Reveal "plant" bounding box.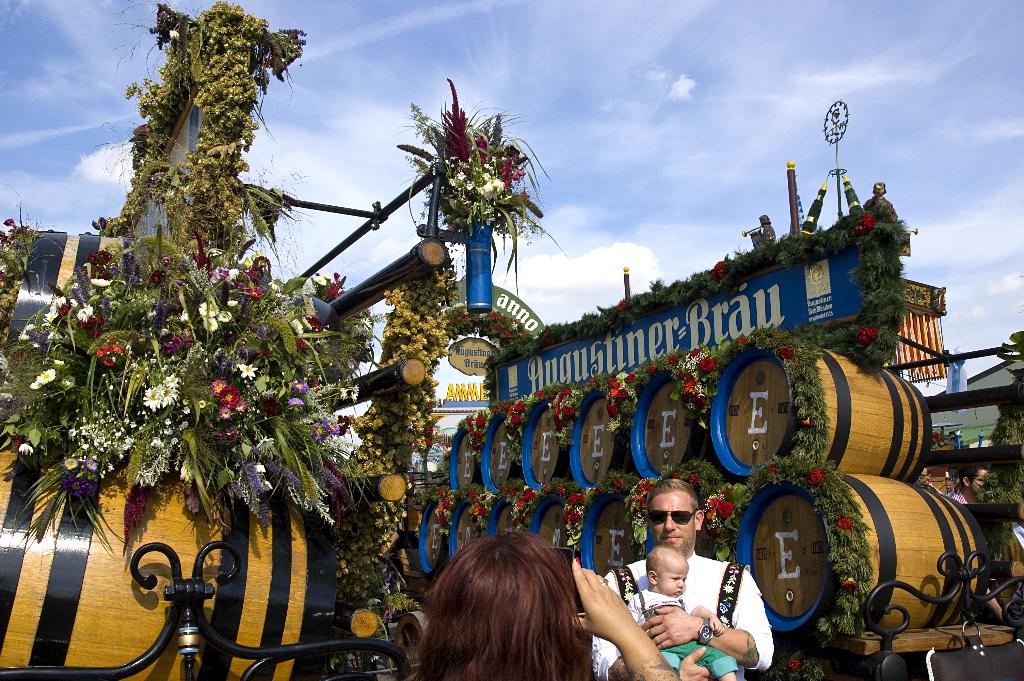
Revealed: detection(990, 407, 1019, 560).
